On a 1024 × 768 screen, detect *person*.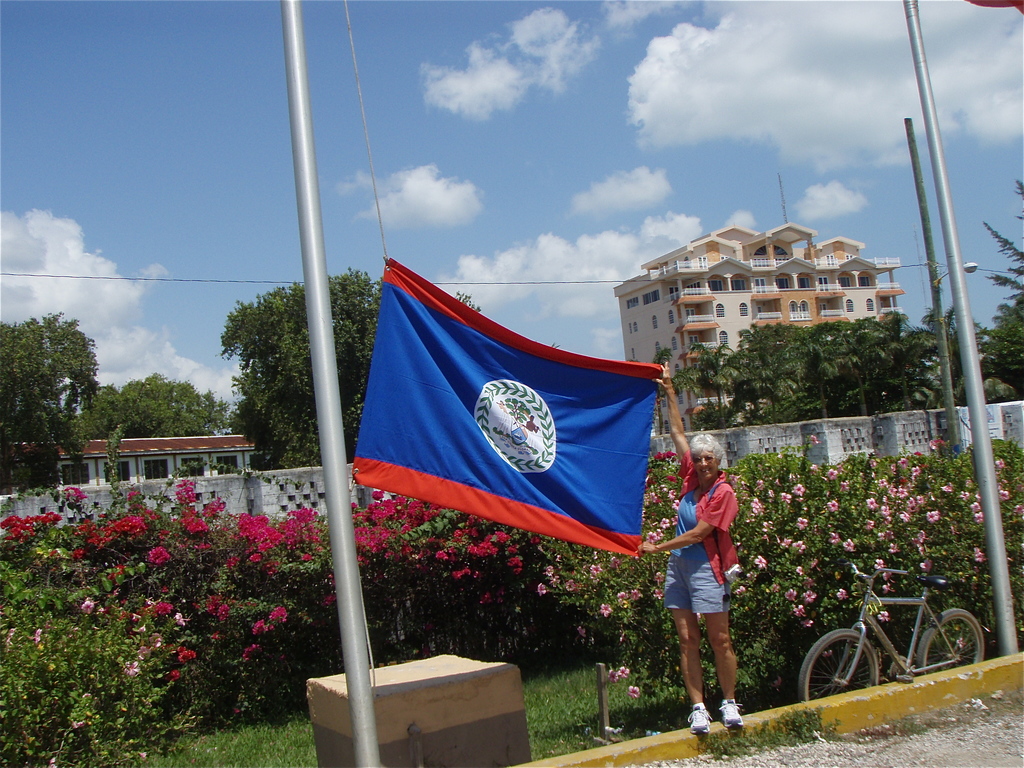
641 446 743 718.
